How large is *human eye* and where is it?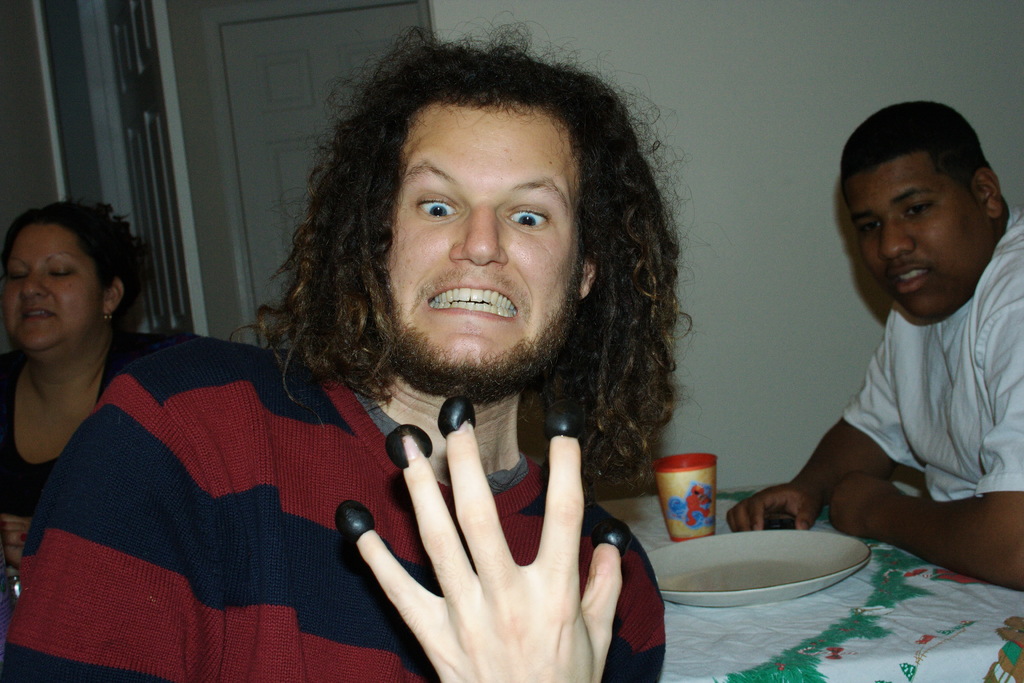
Bounding box: 904,199,945,220.
